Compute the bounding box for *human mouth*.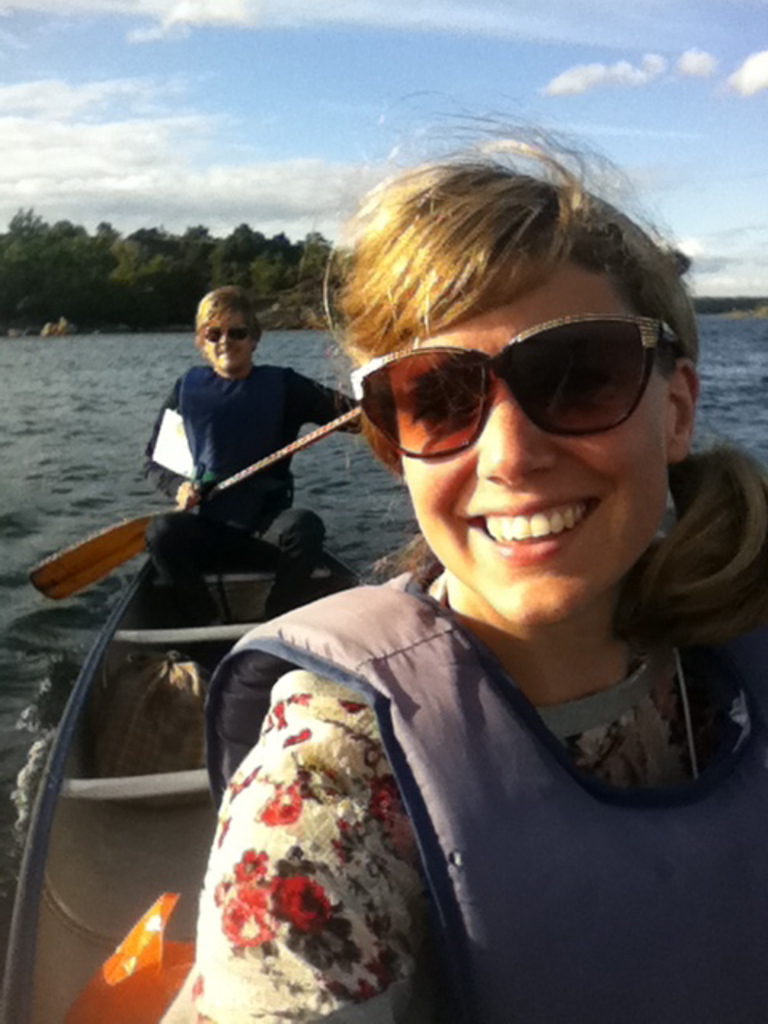
Rect(454, 480, 603, 565).
